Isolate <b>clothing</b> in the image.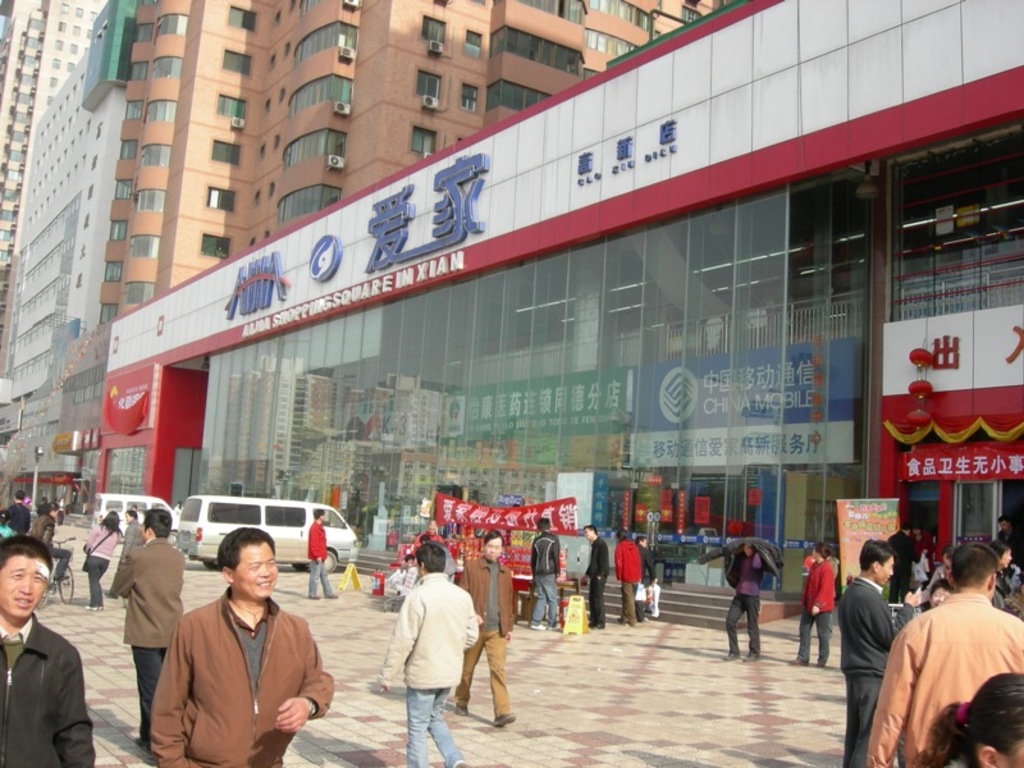
Isolated region: l=730, t=536, r=782, b=654.
